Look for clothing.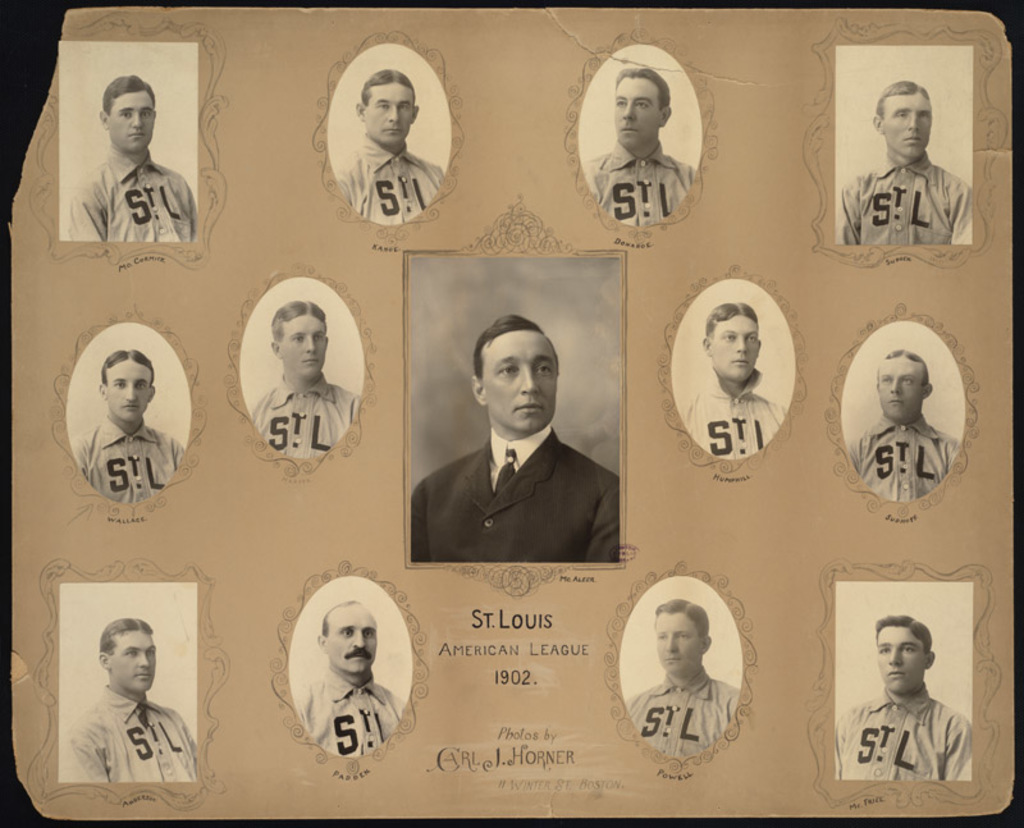
Found: [623,677,745,759].
